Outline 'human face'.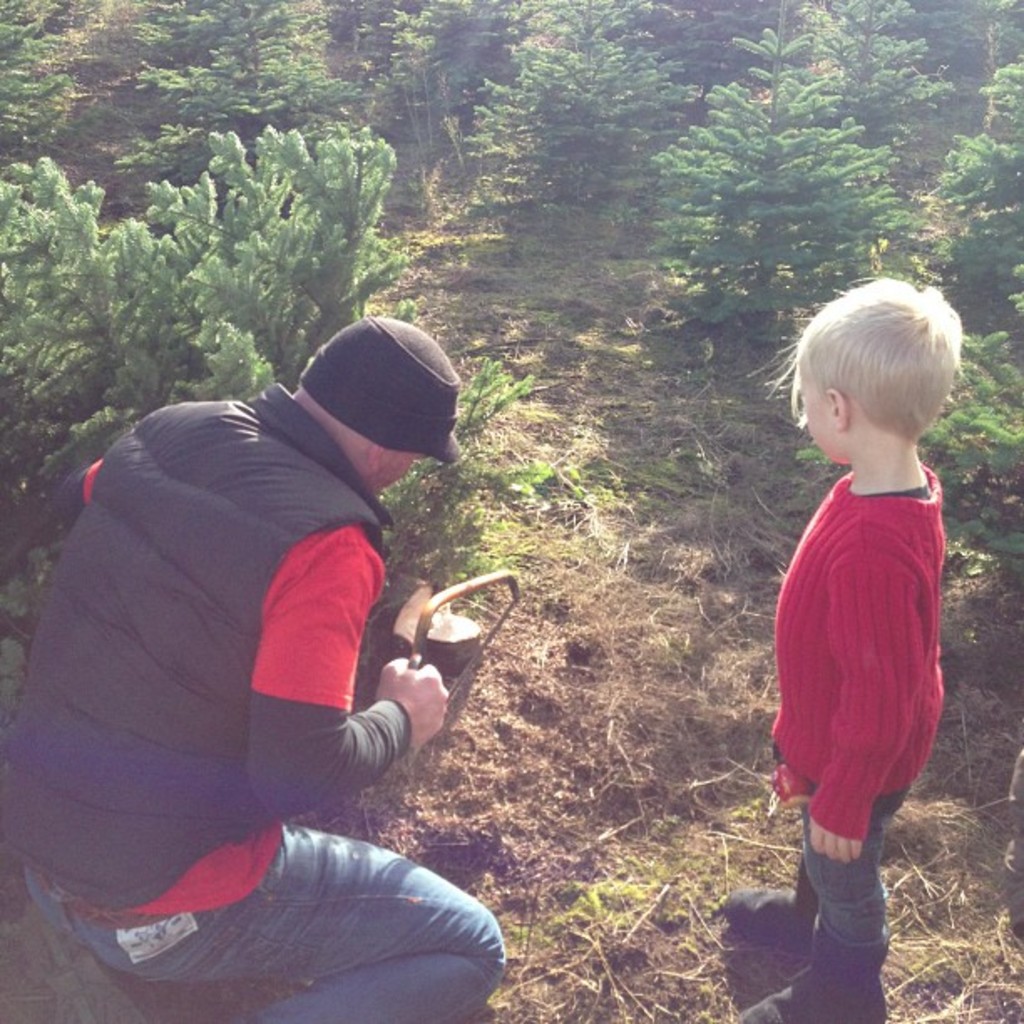
Outline: (left=801, top=361, right=830, bottom=455).
